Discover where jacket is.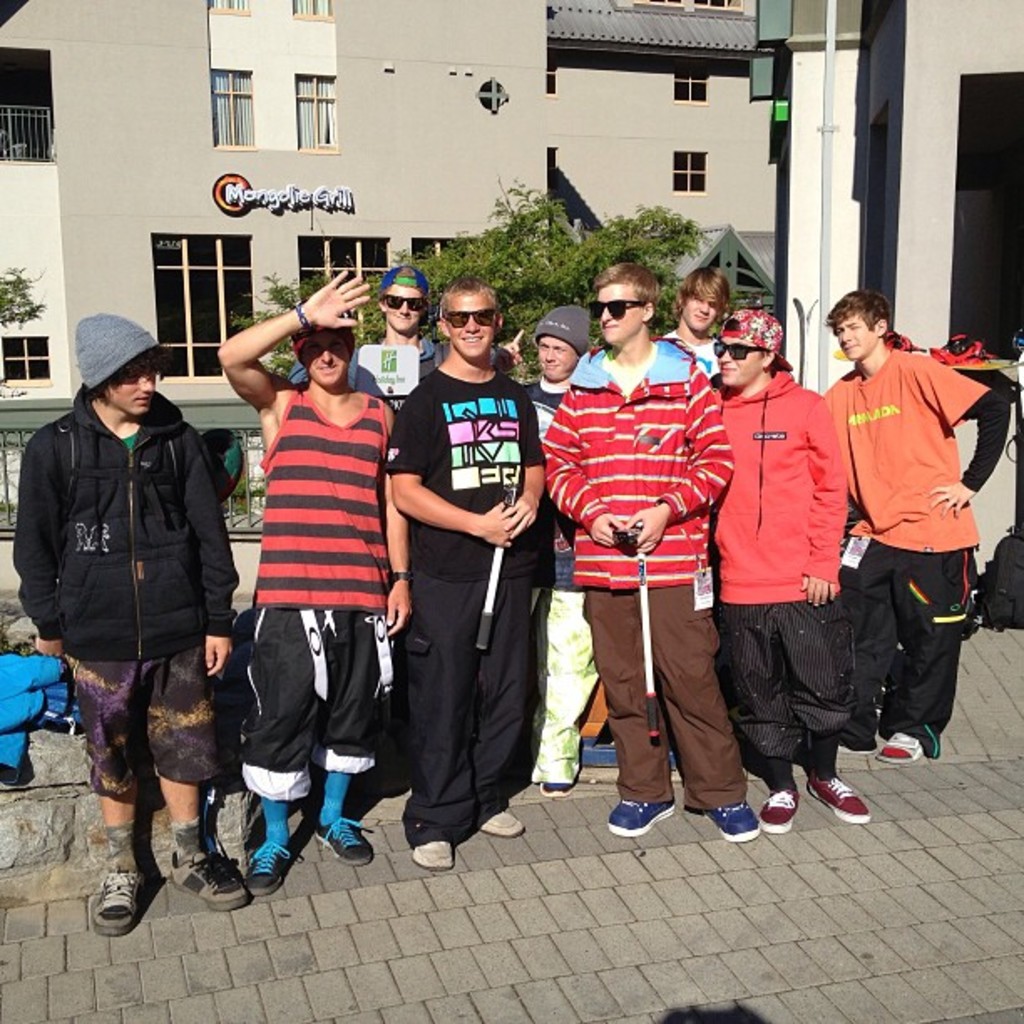
Discovered at left=542, top=341, right=741, bottom=591.
